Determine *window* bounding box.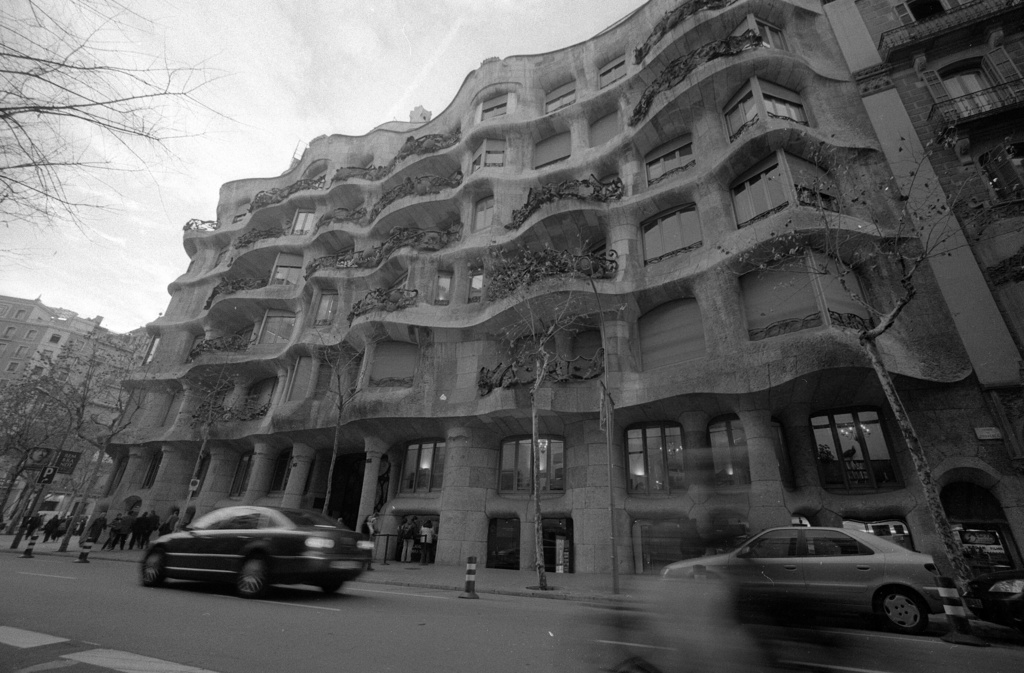
Determined: <box>434,268,455,306</box>.
